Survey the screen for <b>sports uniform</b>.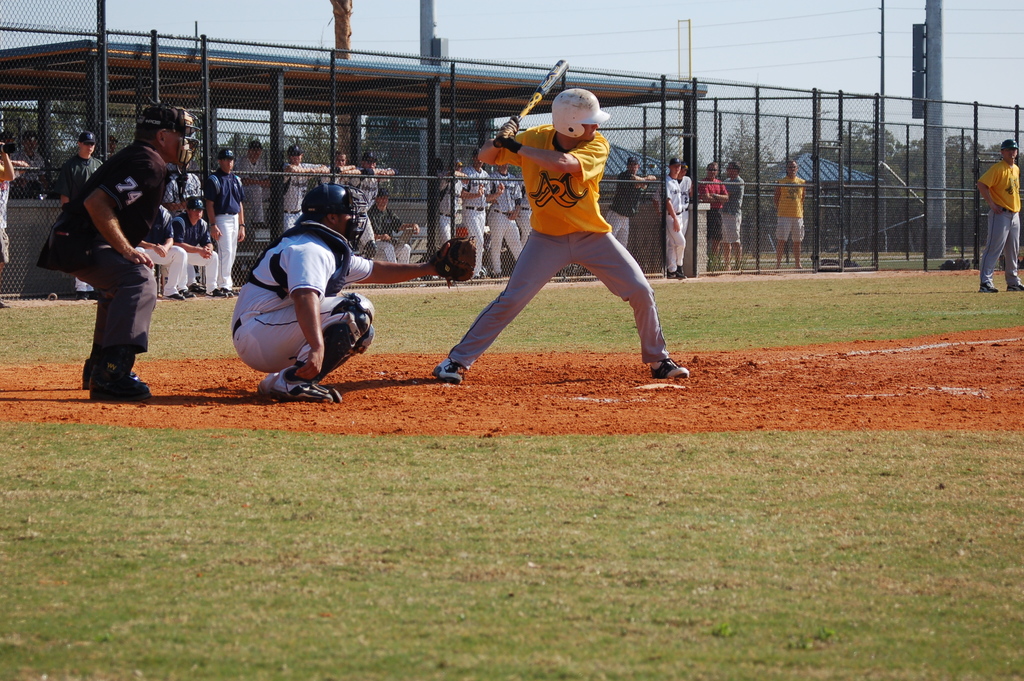
Survey found: x1=142 y1=199 x2=188 y2=283.
